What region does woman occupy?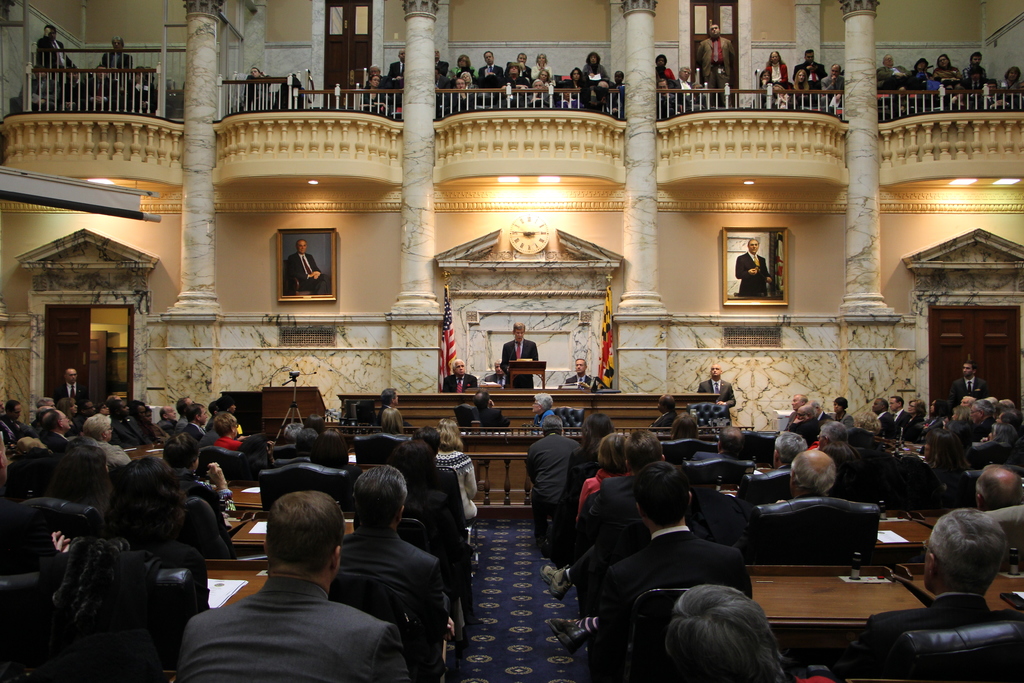
l=538, t=72, r=563, b=100.
